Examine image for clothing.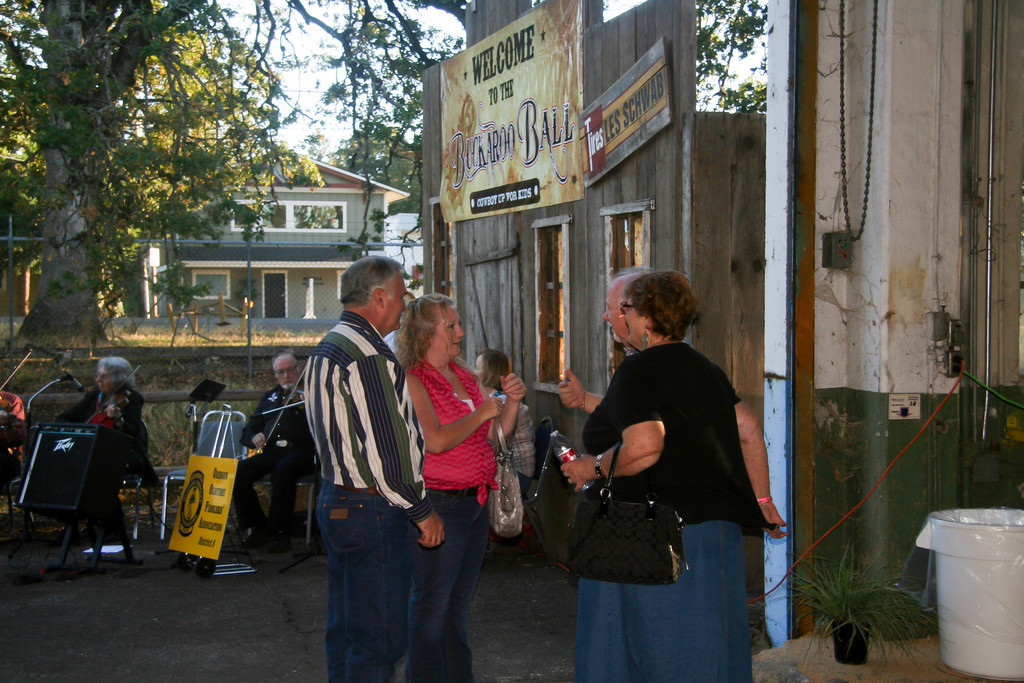
Examination result: locate(229, 390, 313, 554).
